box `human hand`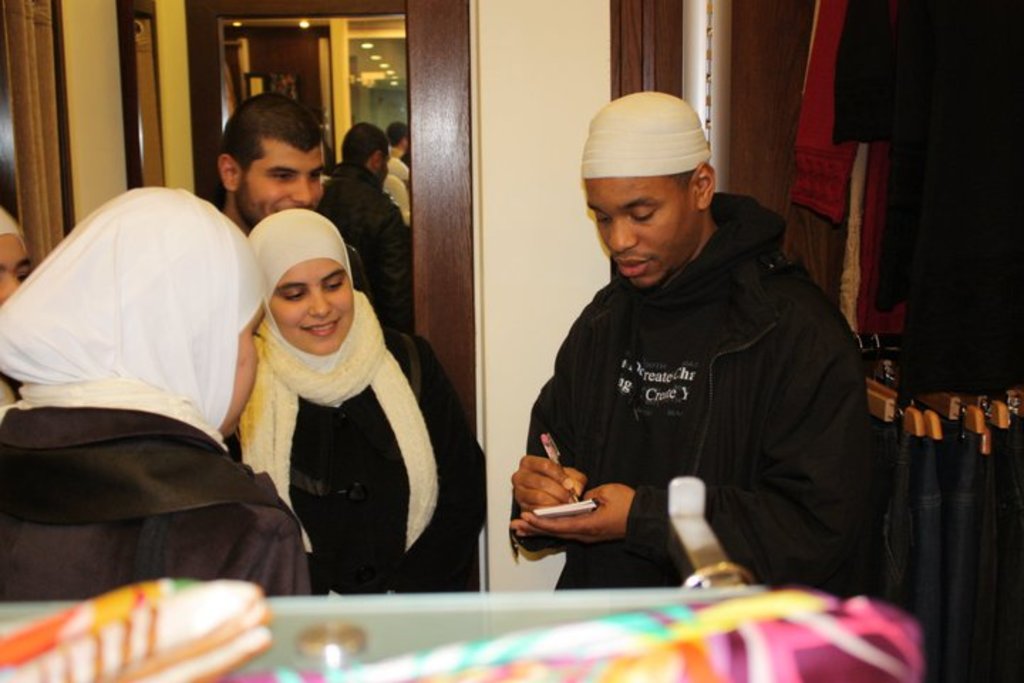
Rect(509, 481, 639, 549)
